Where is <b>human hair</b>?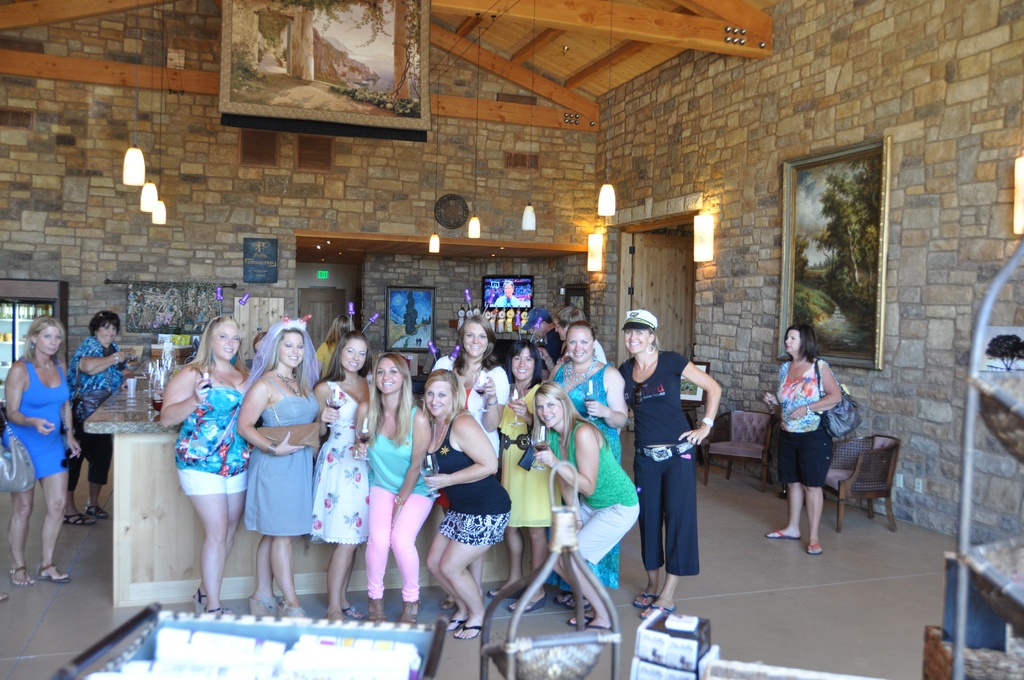
rect(422, 368, 471, 423).
